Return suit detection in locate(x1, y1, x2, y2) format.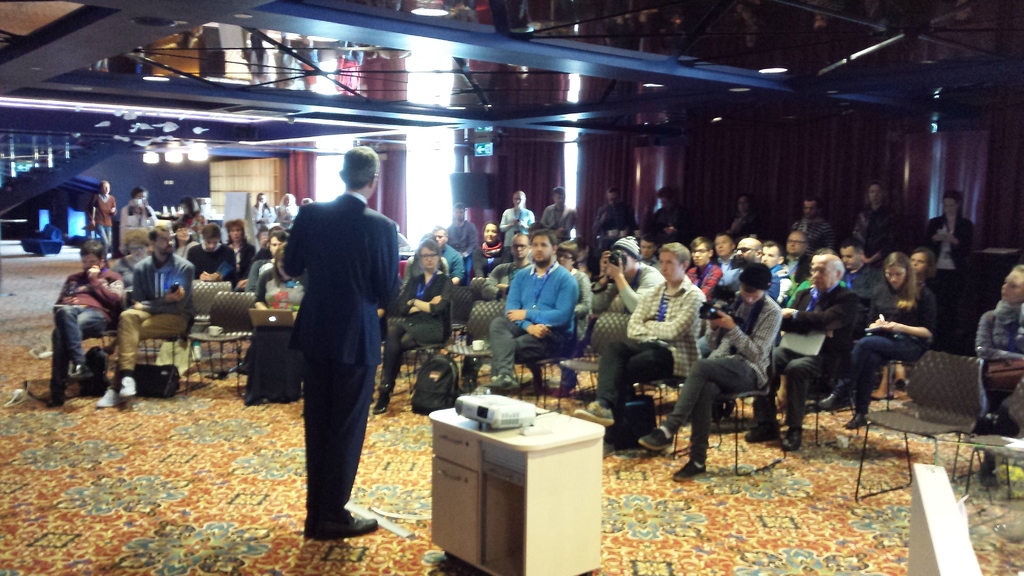
locate(753, 284, 862, 434).
